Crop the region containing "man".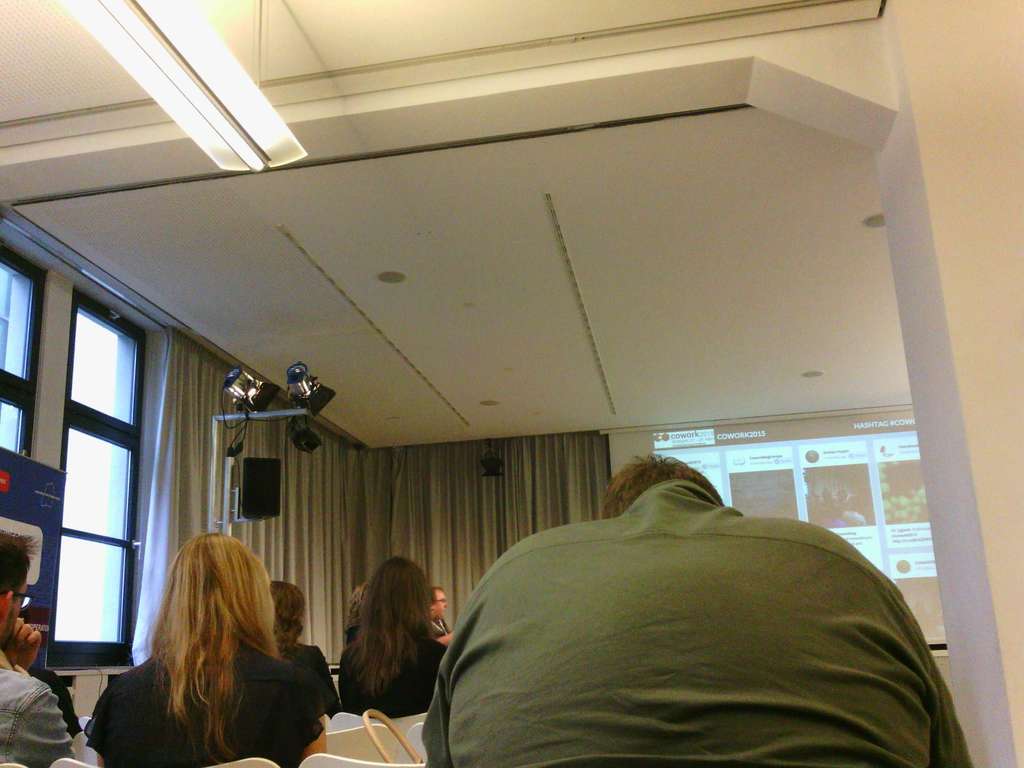
Crop region: Rect(433, 585, 452, 644).
